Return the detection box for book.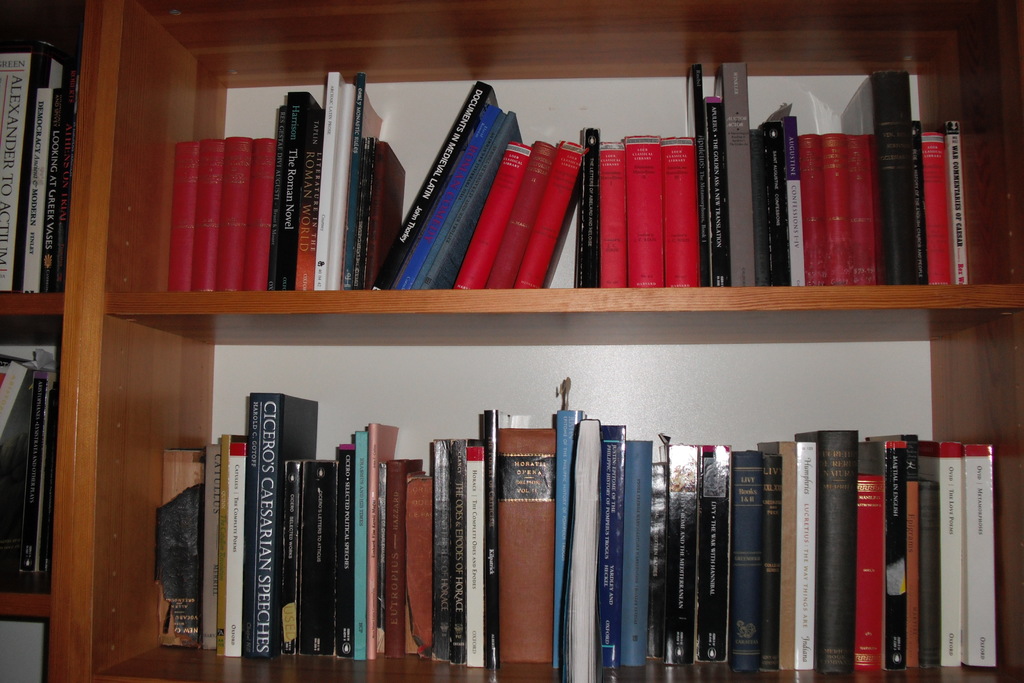
x1=921 y1=440 x2=962 y2=671.
